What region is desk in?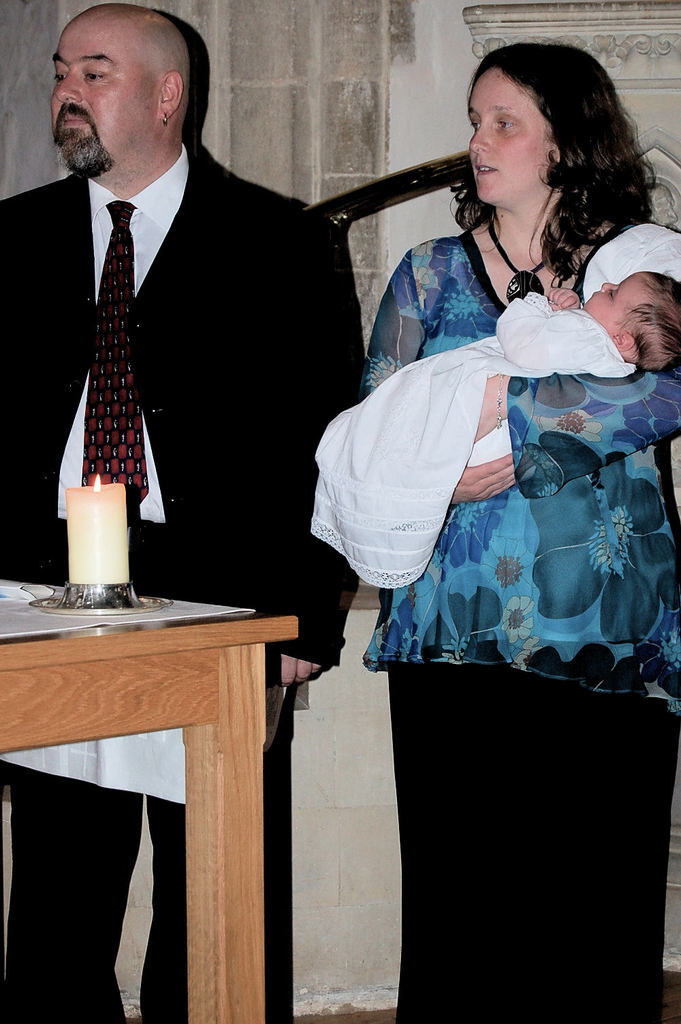
[2,584,302,1023].
